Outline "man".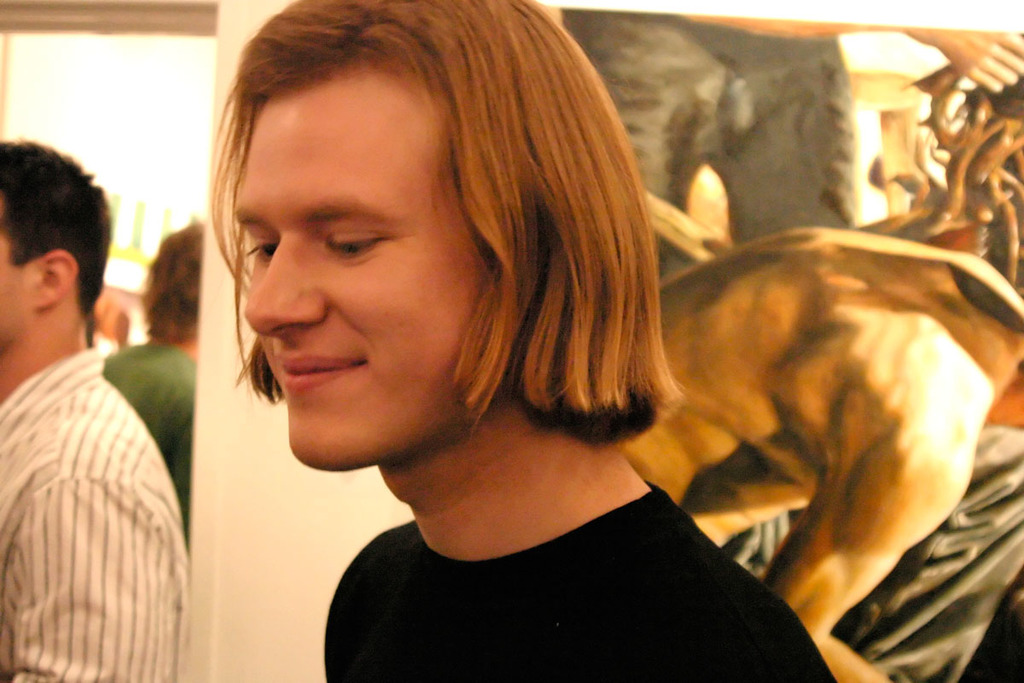
Outline: [x1=205, y1=0, x2=838, y2=682].
